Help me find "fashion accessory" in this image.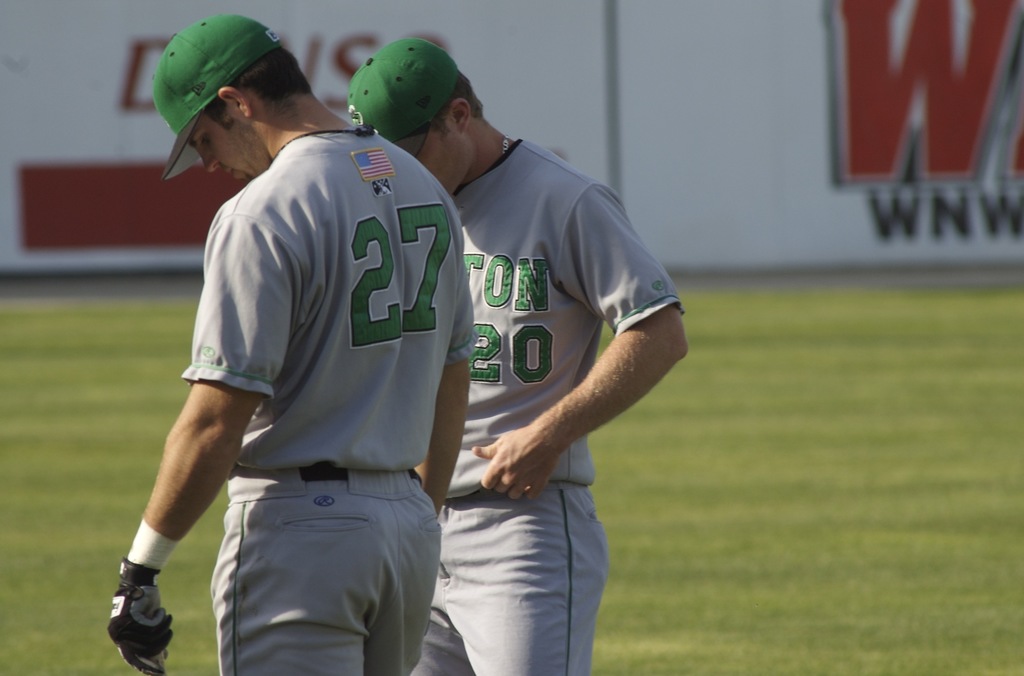
Found it: Rect(497, 132, 511, 157).
